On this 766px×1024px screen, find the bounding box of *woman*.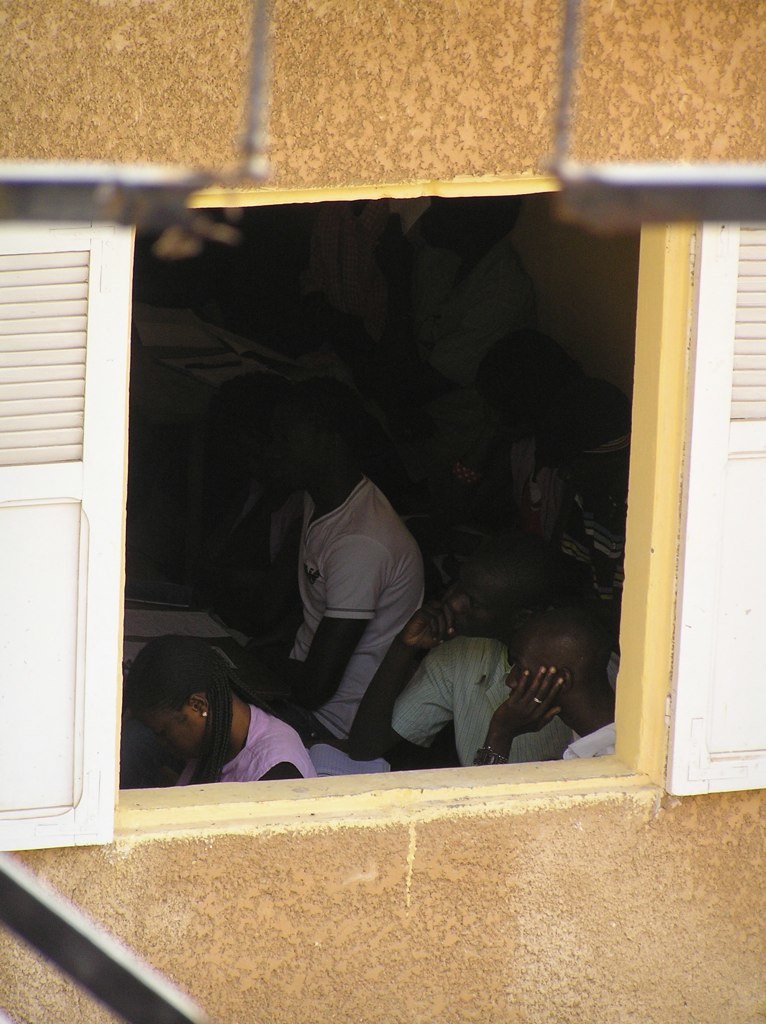
Bounding box: [131,646,367,782].
